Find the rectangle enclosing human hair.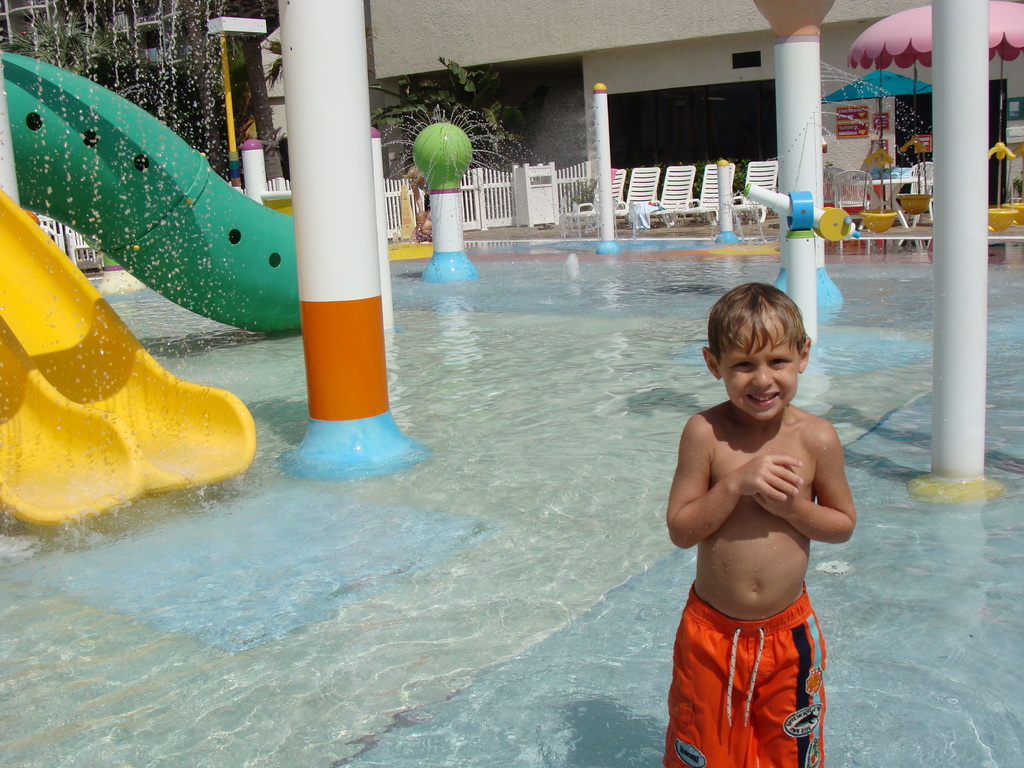
718,291,826,390.
